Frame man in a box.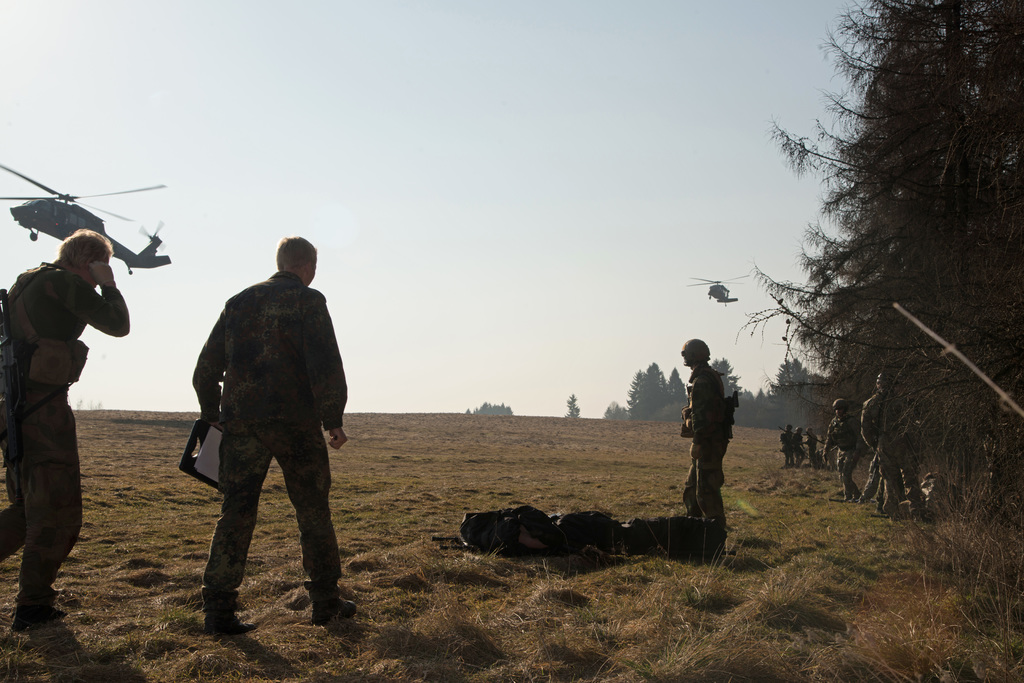
(677, 336, 743, 526).
